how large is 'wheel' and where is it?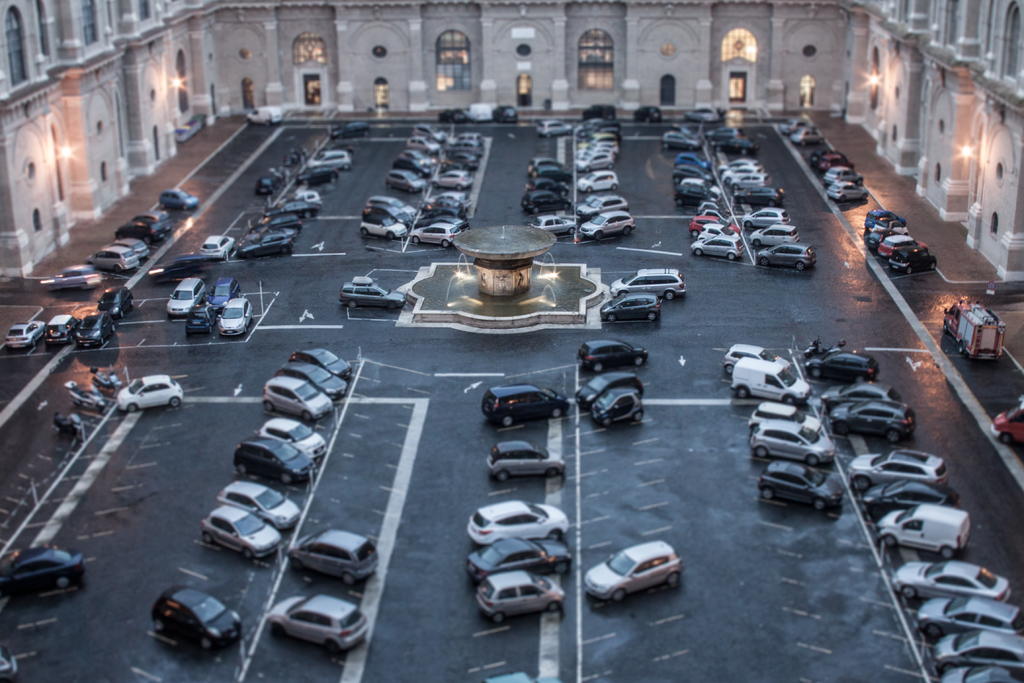
Bounding box: detection(1000, 434, 1013, 443).
